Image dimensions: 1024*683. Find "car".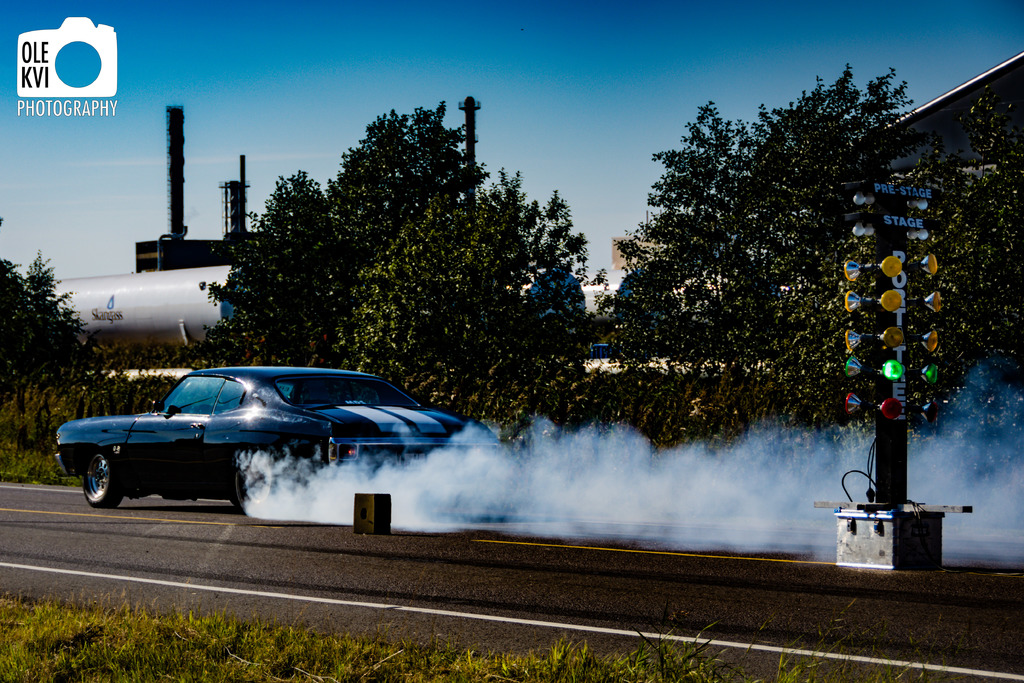
(x1=53, y1=368, x2=506, y2=503).
